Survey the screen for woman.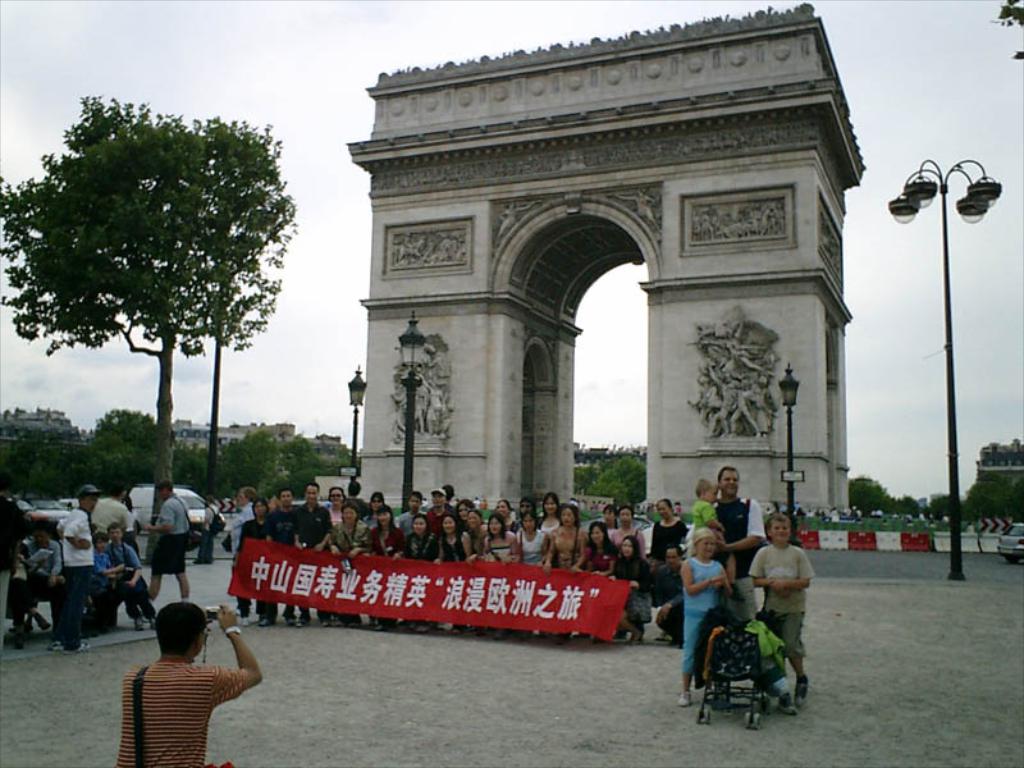
Survey found: (x1=485, y1=509, x2=520, y2=635).
